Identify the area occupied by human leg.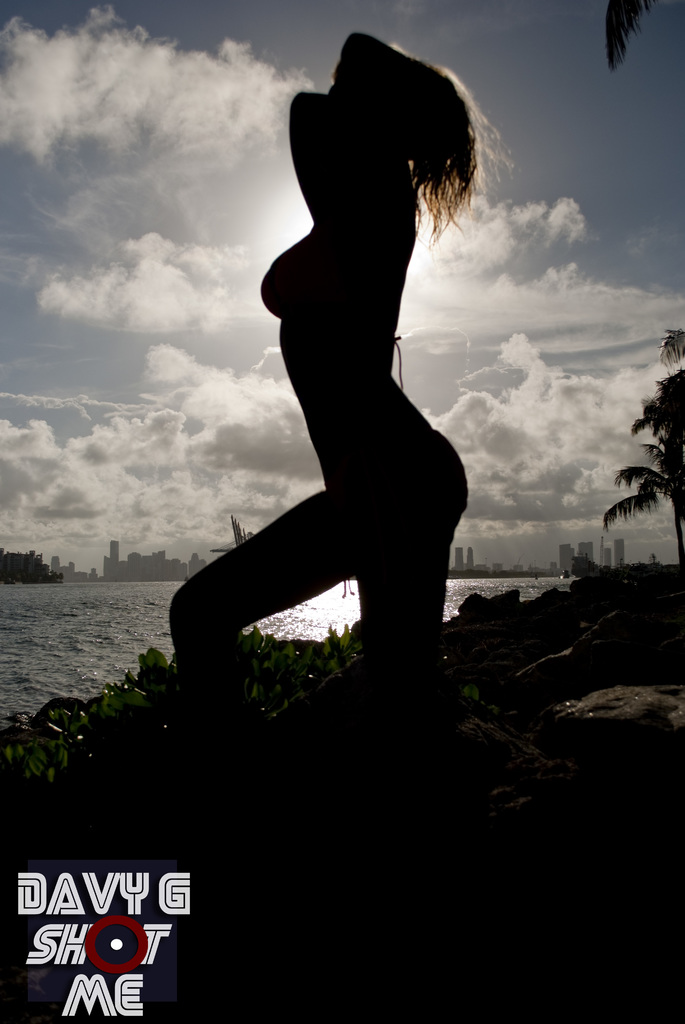
Area: (x1=358, y1=433, x2=466, y2=629).
